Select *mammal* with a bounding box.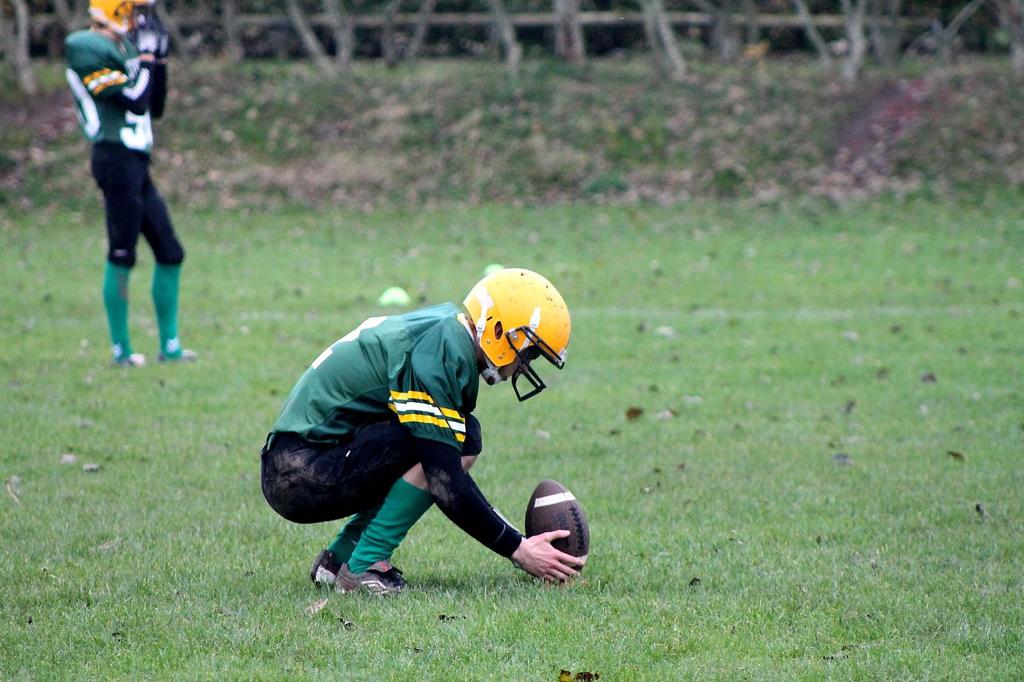
(62, 0, 197, 368).
